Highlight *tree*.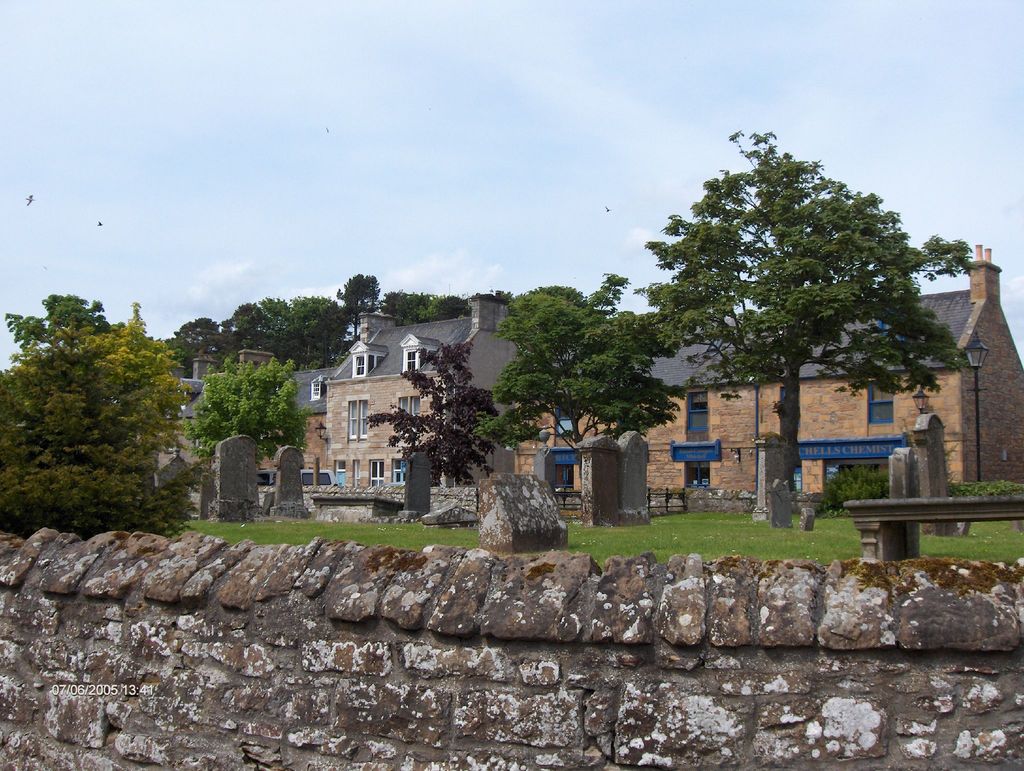
Highlighted region: (x1=0, y1=292, x2=212, y2=542).
